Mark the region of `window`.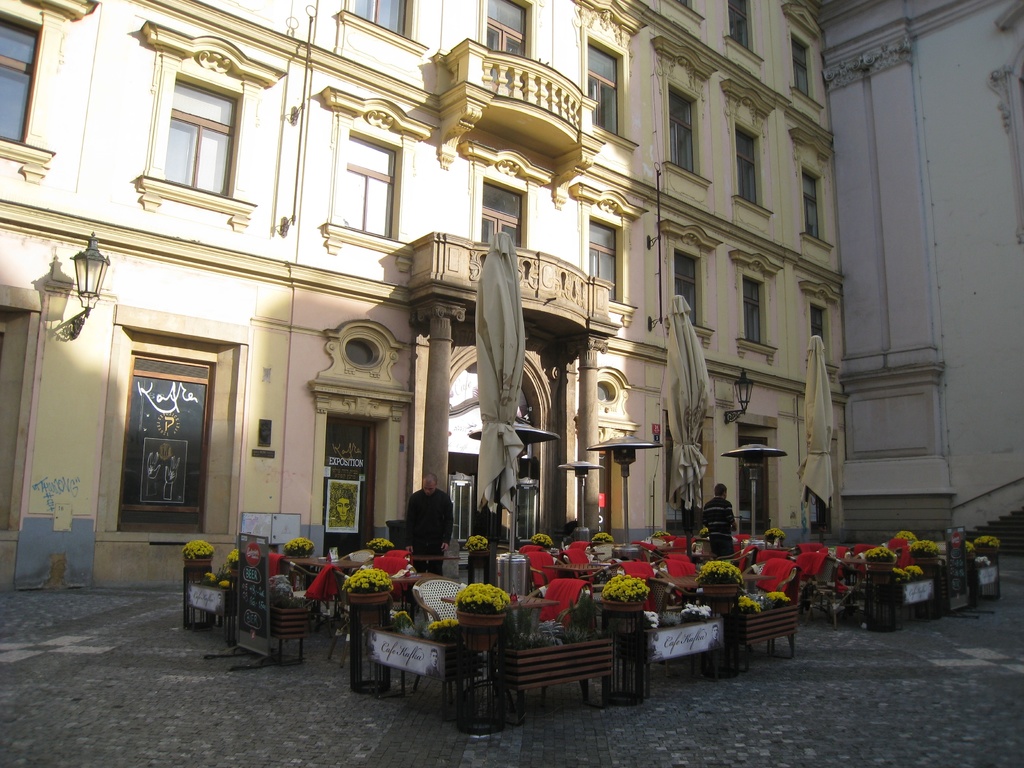
Region: <region>319, 92, 438, 270</region>.
